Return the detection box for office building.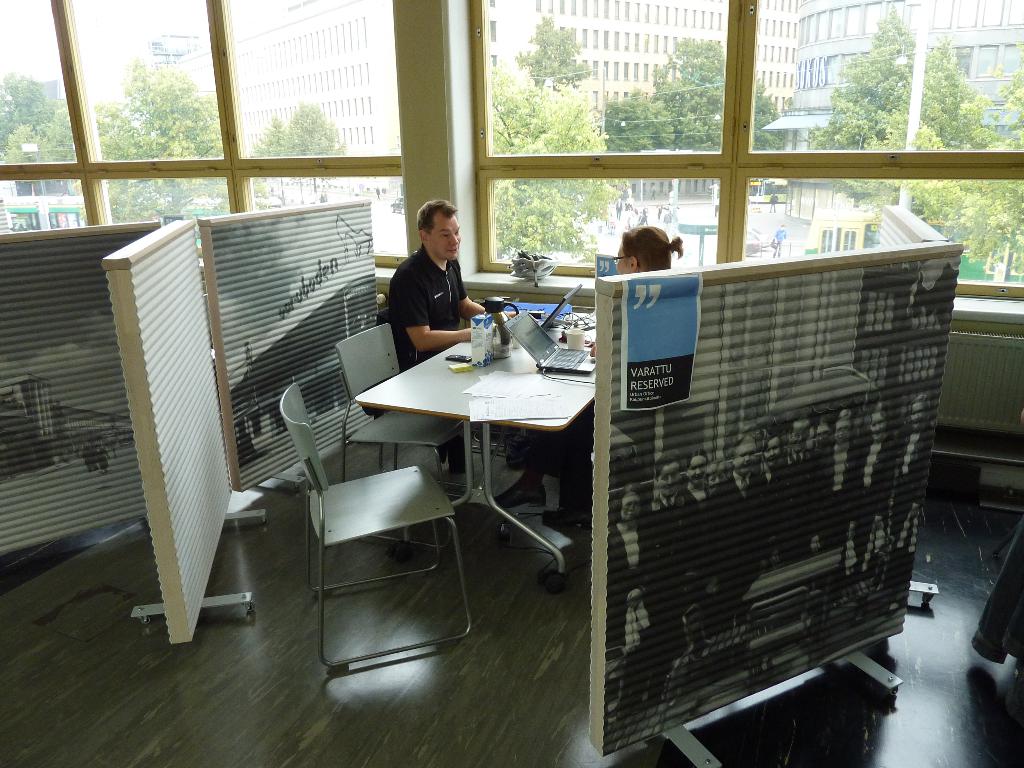
x1=786, y1=0, x2=1020, y2=248.
